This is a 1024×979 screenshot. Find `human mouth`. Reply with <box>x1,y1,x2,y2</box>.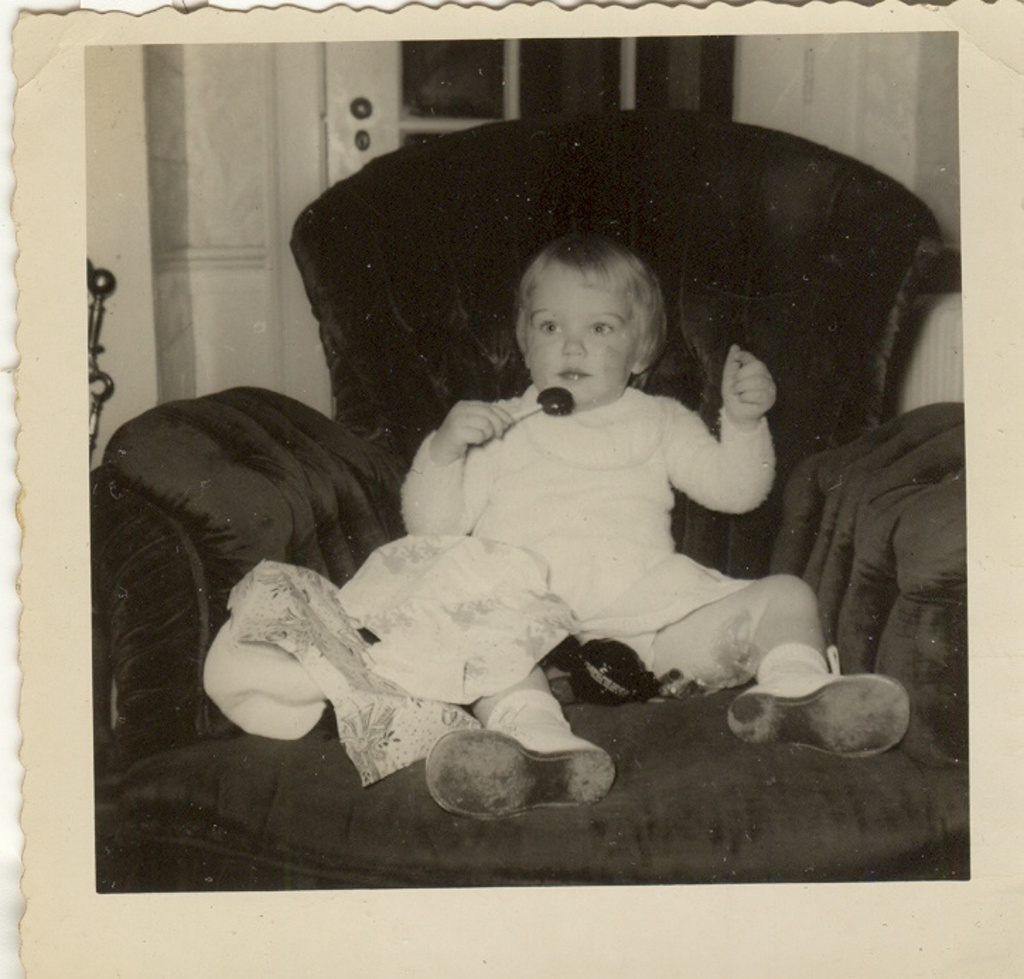
<box>556,366,593,383</box>.
